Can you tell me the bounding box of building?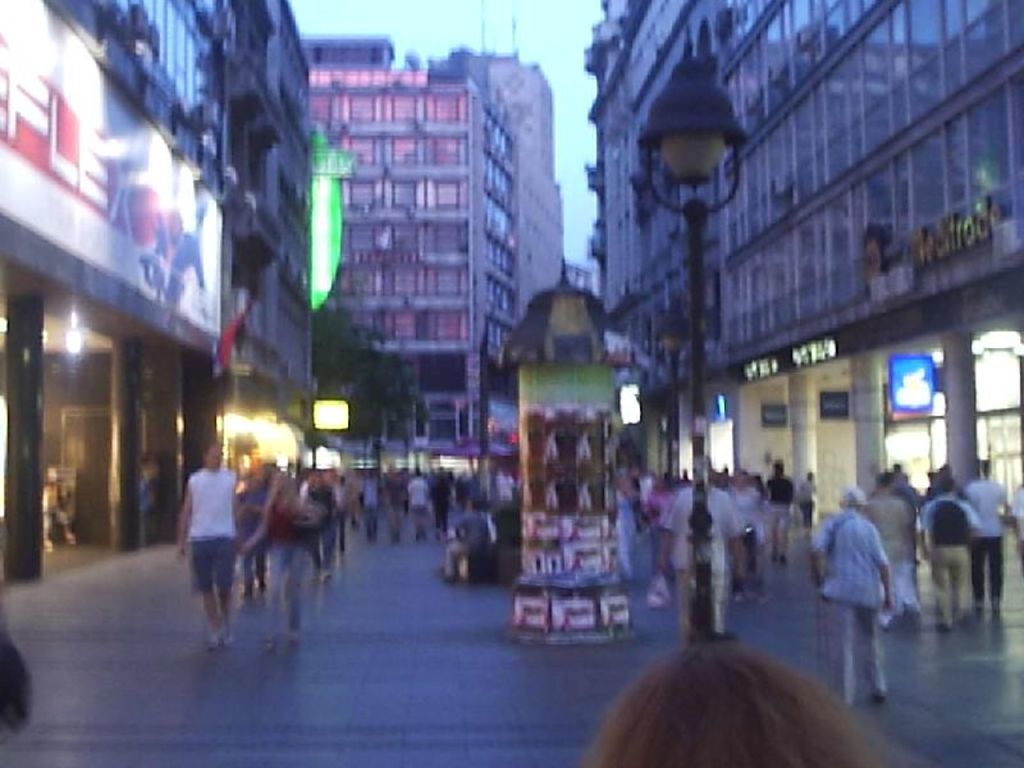
(0, 1, 308, 594).
